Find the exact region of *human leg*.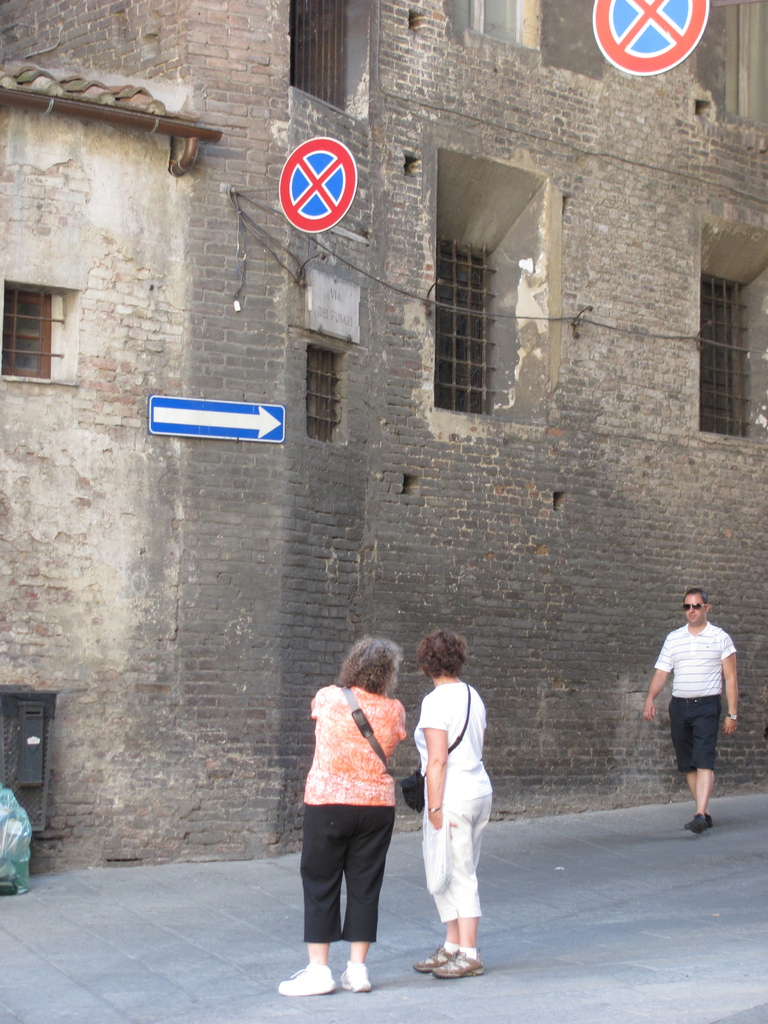
Exact region: 432/784/474/980.
